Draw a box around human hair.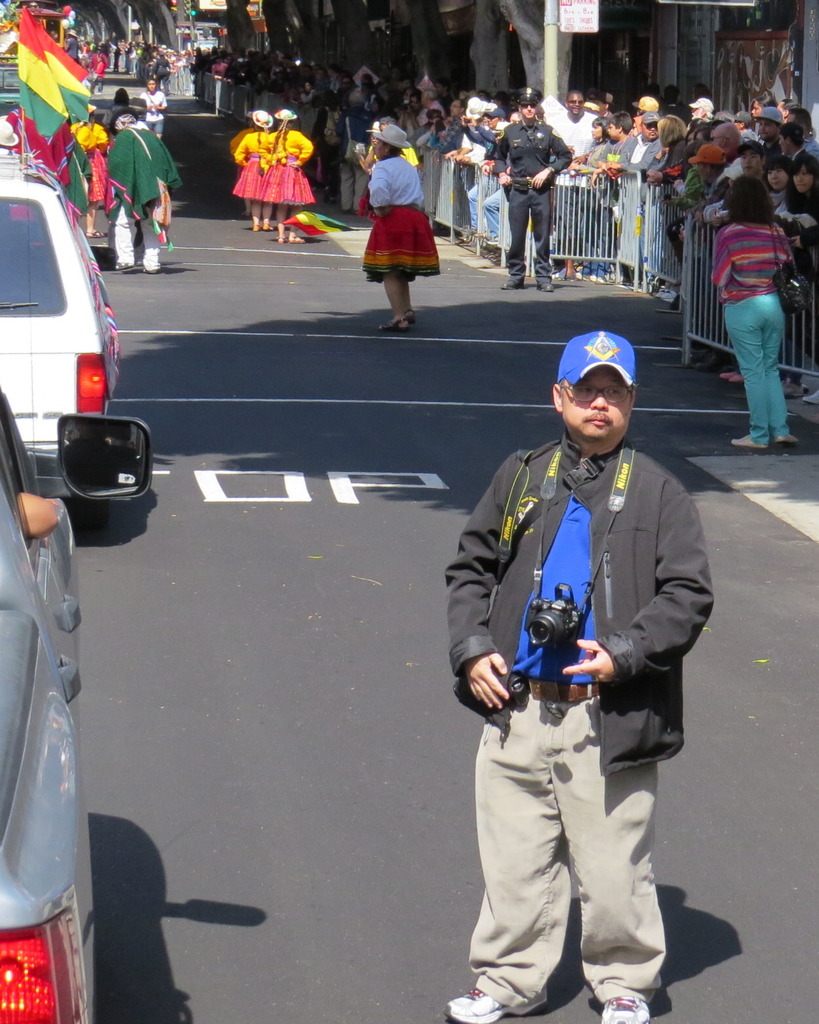
bbox=(785, 154, 818, 211).
